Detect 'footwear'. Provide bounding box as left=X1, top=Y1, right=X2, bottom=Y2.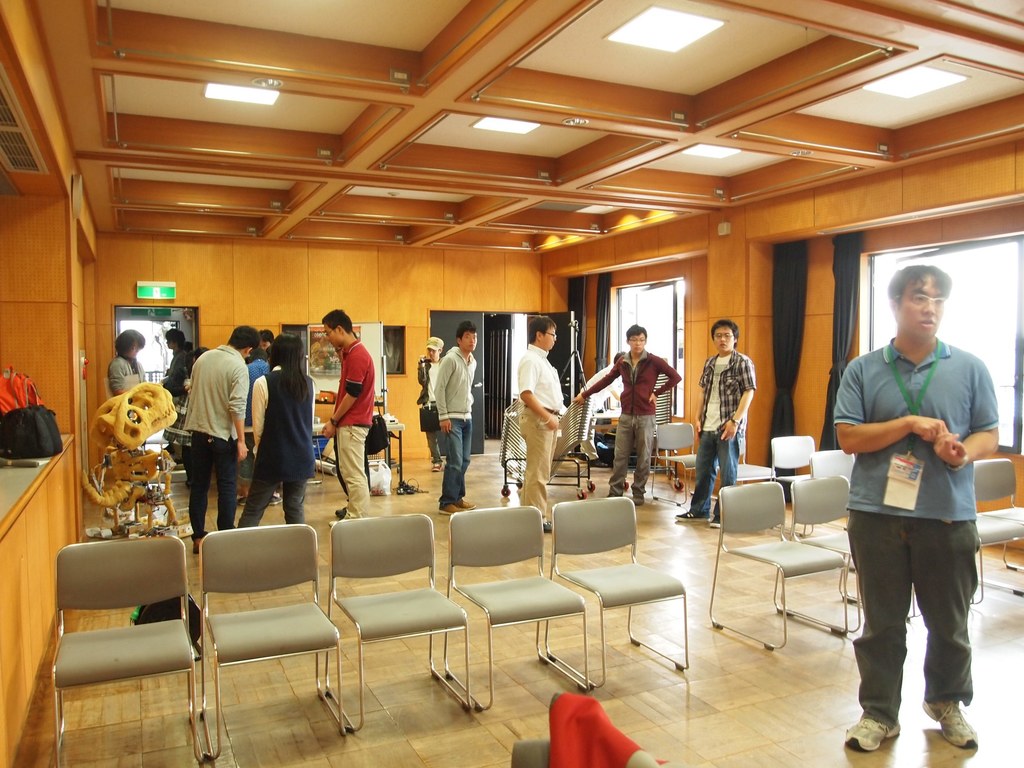
left=432, top=463, right=442, bottom=472.
